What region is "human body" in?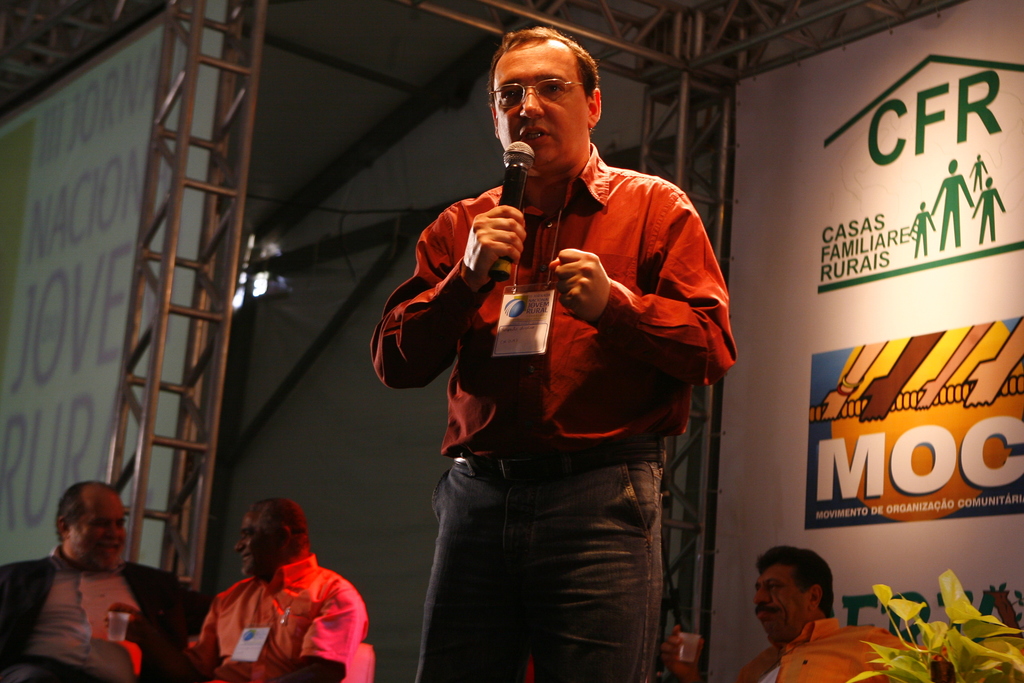
365, 19, 742, 681.
